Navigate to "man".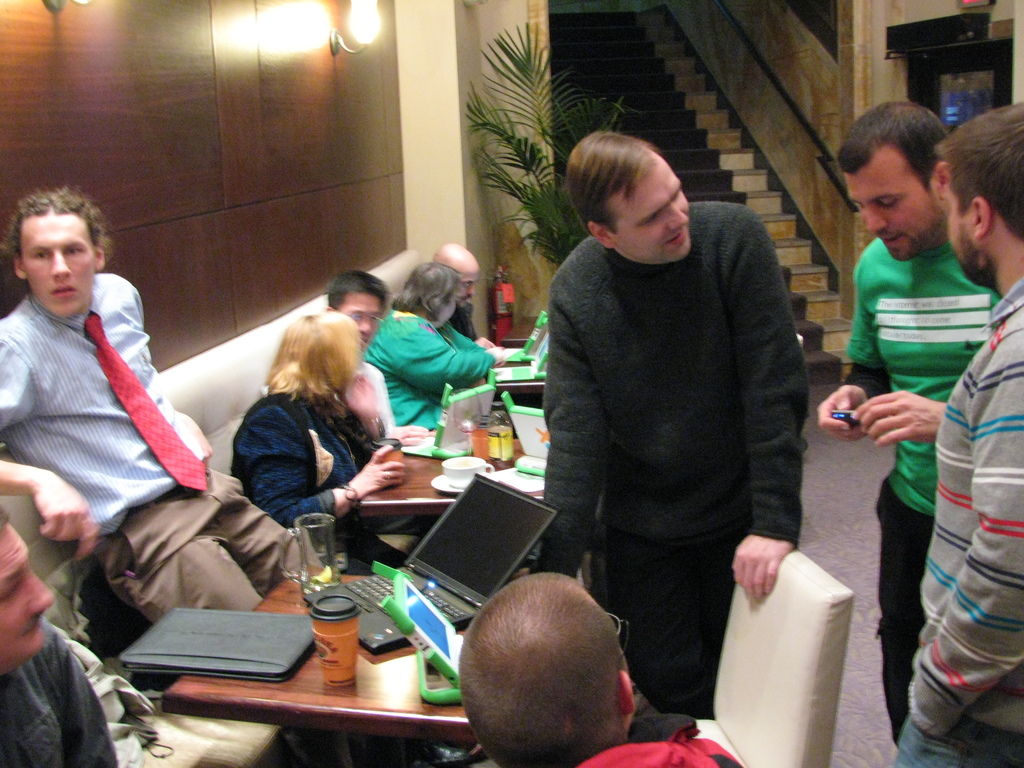
Navigation target: detection(816, 90, 1004, 745).
